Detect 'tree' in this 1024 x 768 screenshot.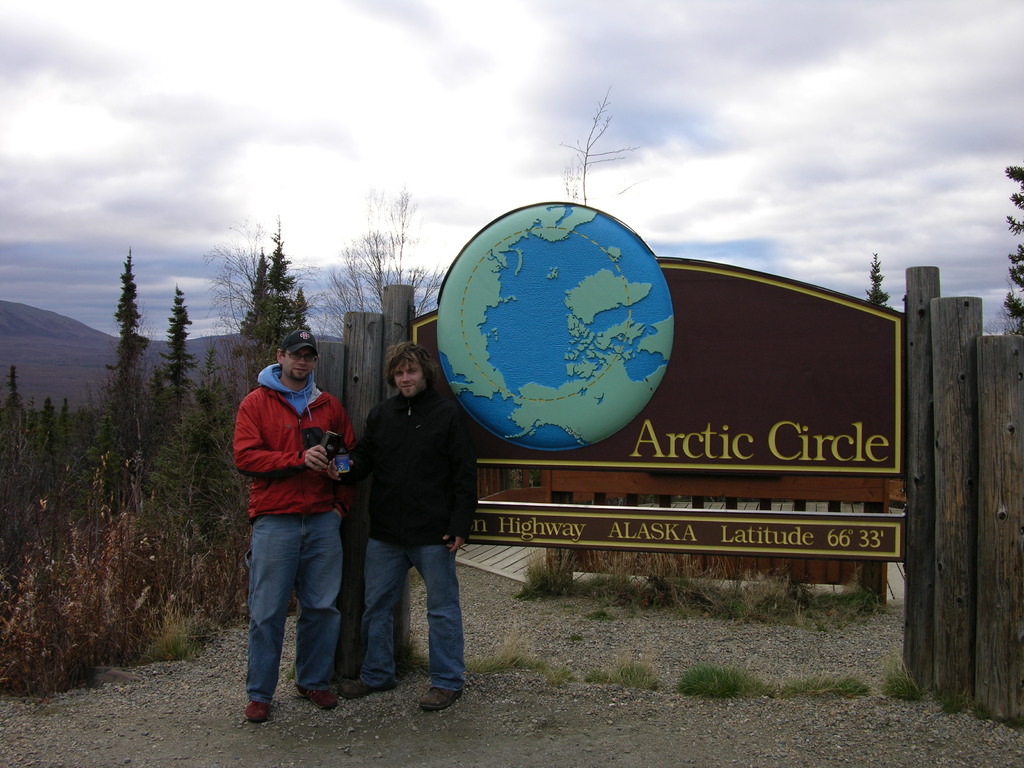
Detection: Rect(998, 166, 1023, 336).
